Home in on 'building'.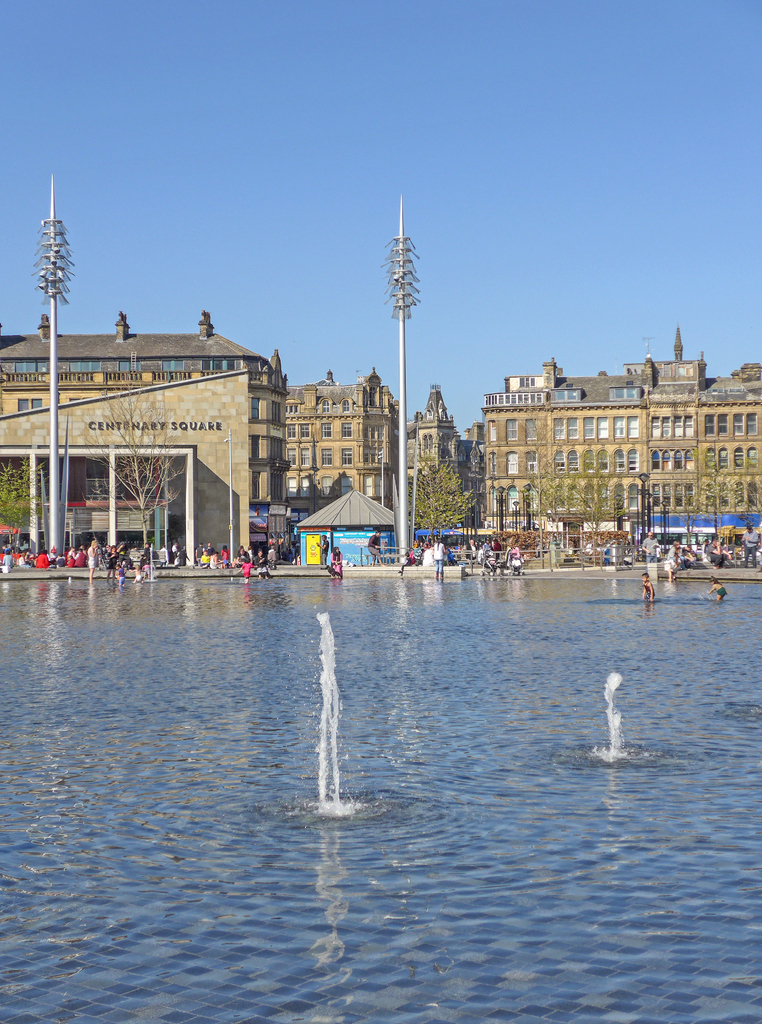
Homed in at [x1=286, y1=328, x2=761, y2=531].
